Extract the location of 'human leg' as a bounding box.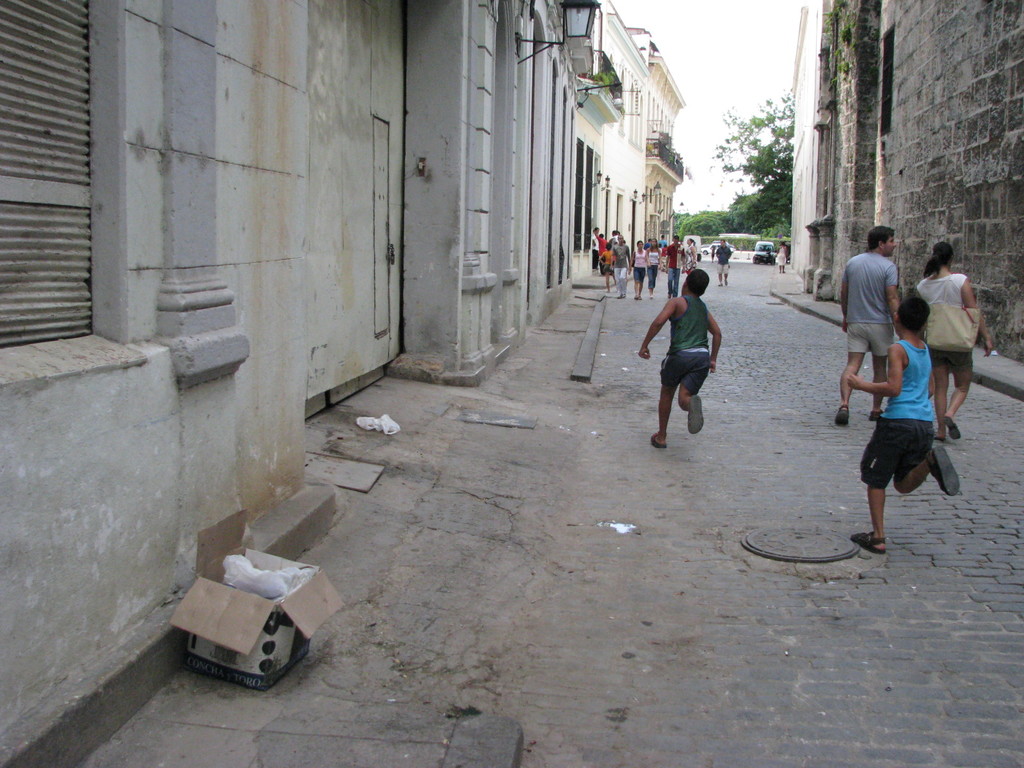
[x1=633, y1=268, x2=638, y2=300].
